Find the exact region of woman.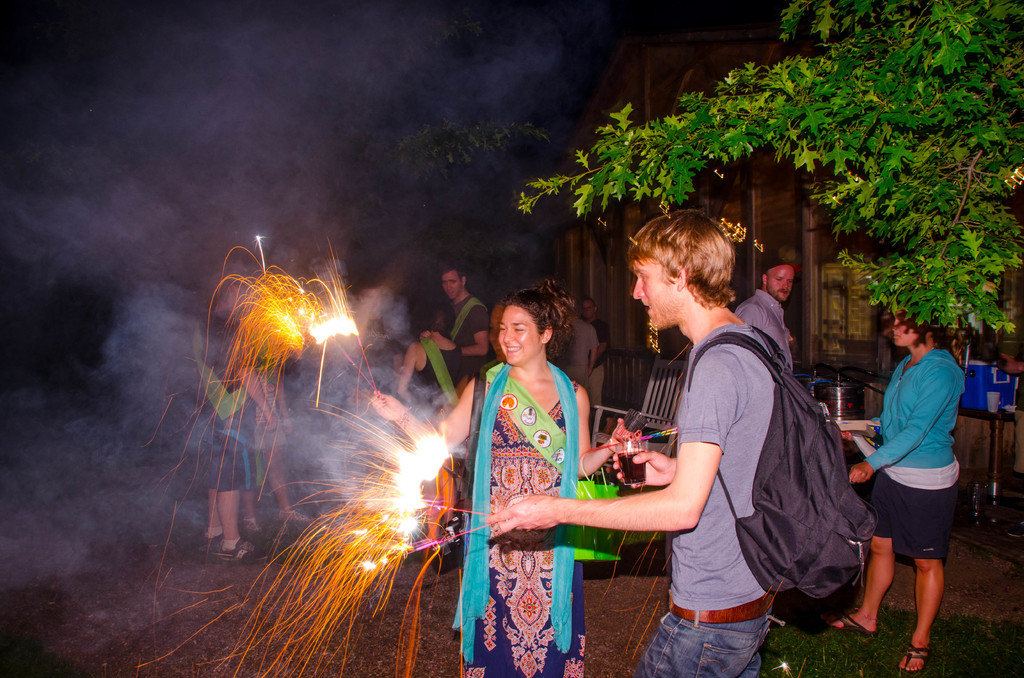
Exact region: {"x1": 368, "y1": 280, "x2": 644, "y2": 677}.
